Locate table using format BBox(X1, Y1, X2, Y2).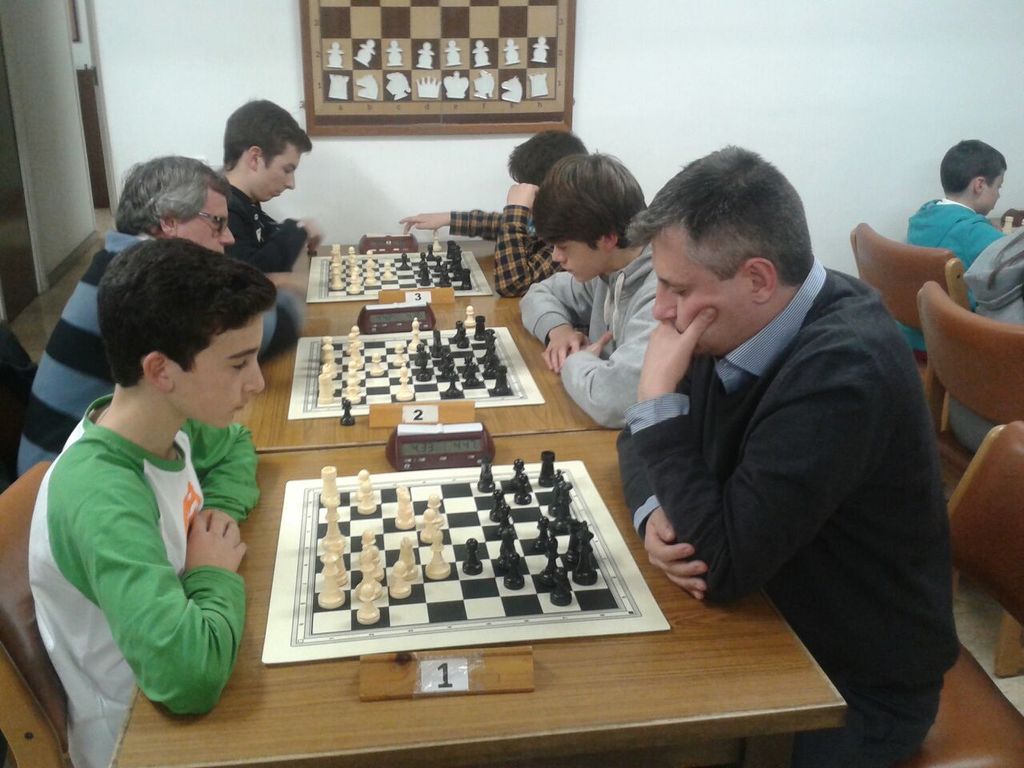
BBox(231, 244, 623, 452).
